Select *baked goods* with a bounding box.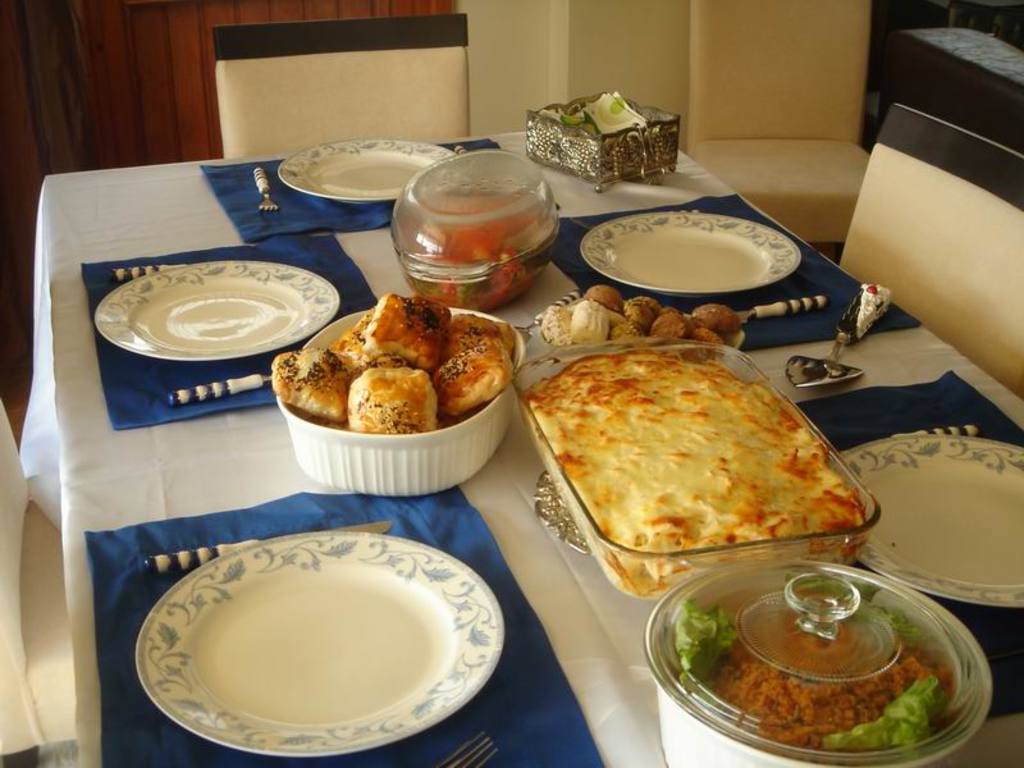
x1=434 y1=311 x2=522 y2=419.
